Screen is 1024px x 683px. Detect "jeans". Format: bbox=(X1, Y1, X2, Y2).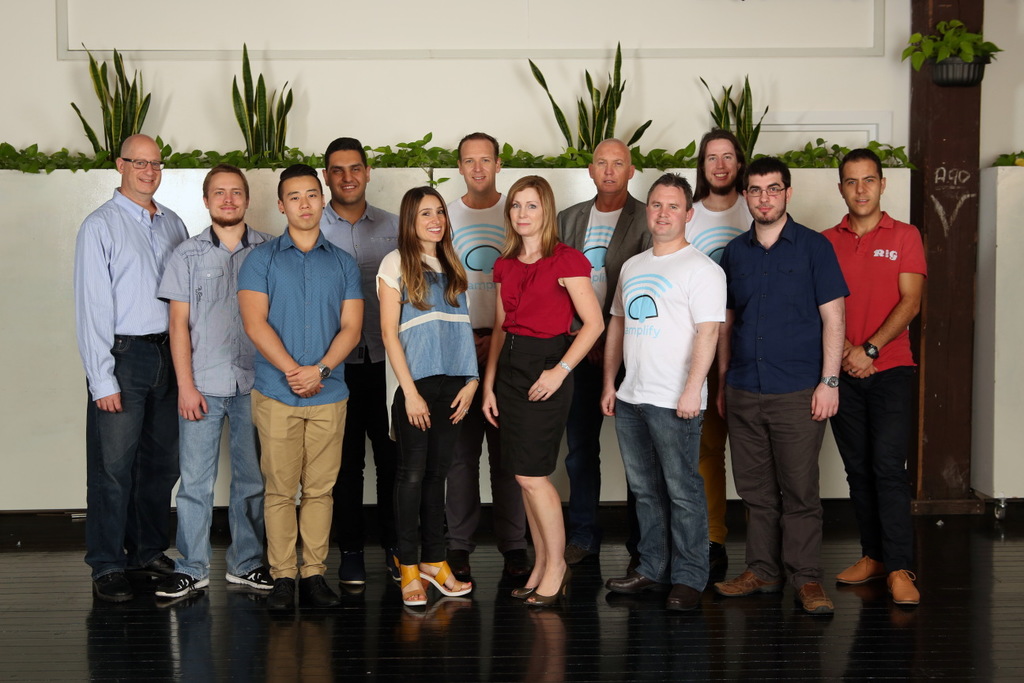
bbox=(612, 400, 710, 597).
